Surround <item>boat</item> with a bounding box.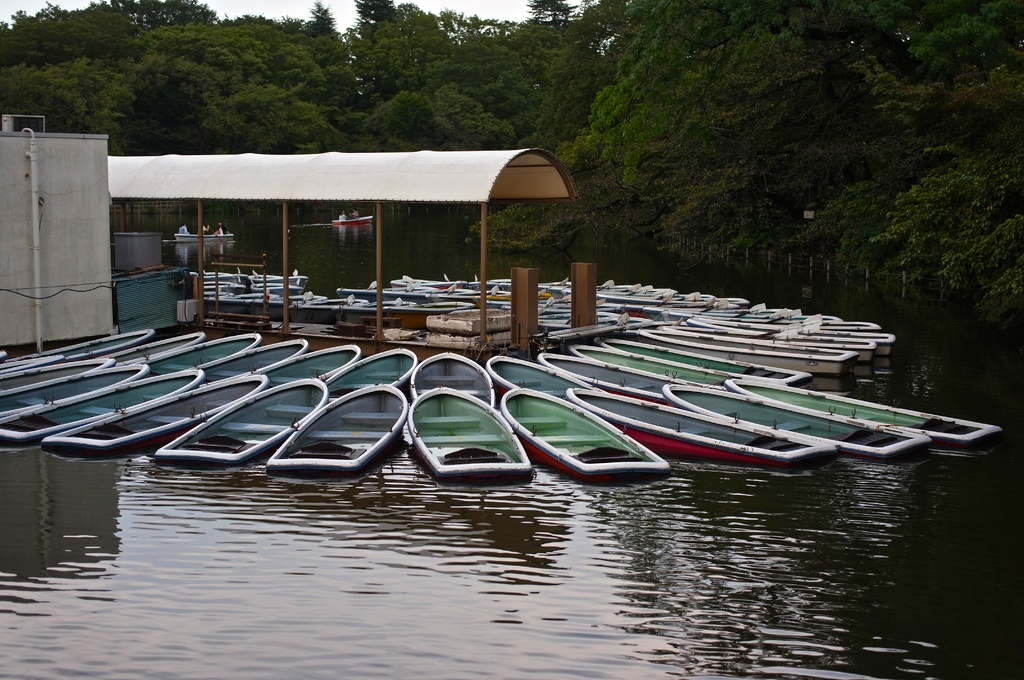
483 353 591 399.
